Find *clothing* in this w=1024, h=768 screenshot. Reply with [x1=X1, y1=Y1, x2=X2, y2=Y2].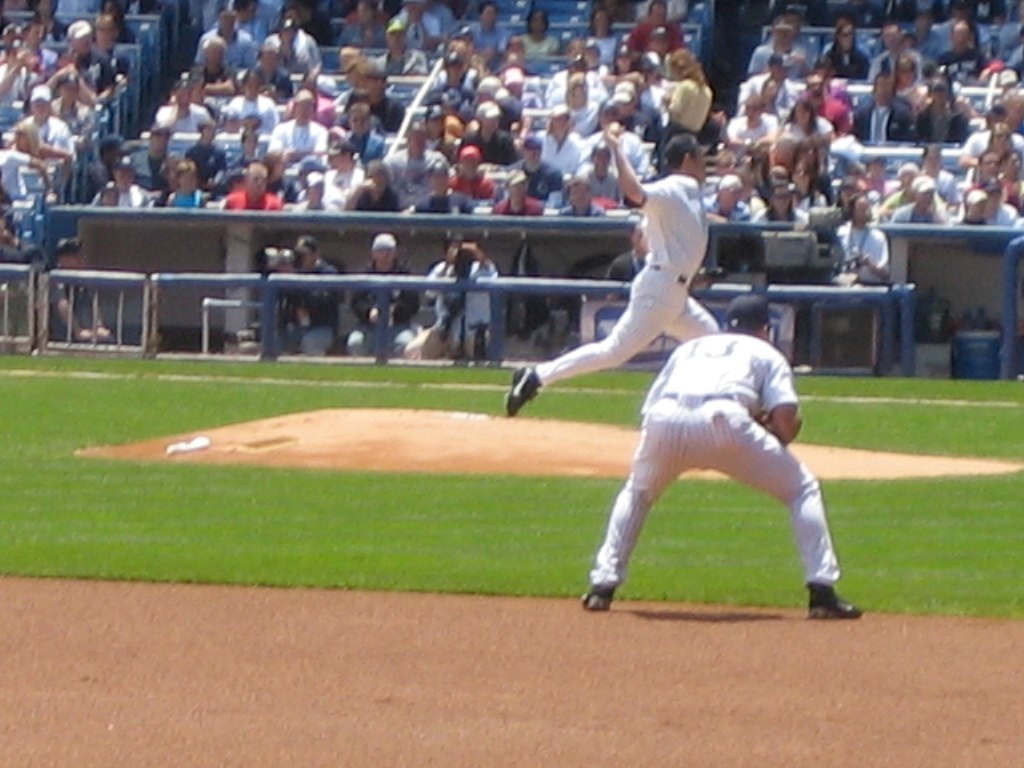
[x1=852, y1=104, x2=913, y2=145].
